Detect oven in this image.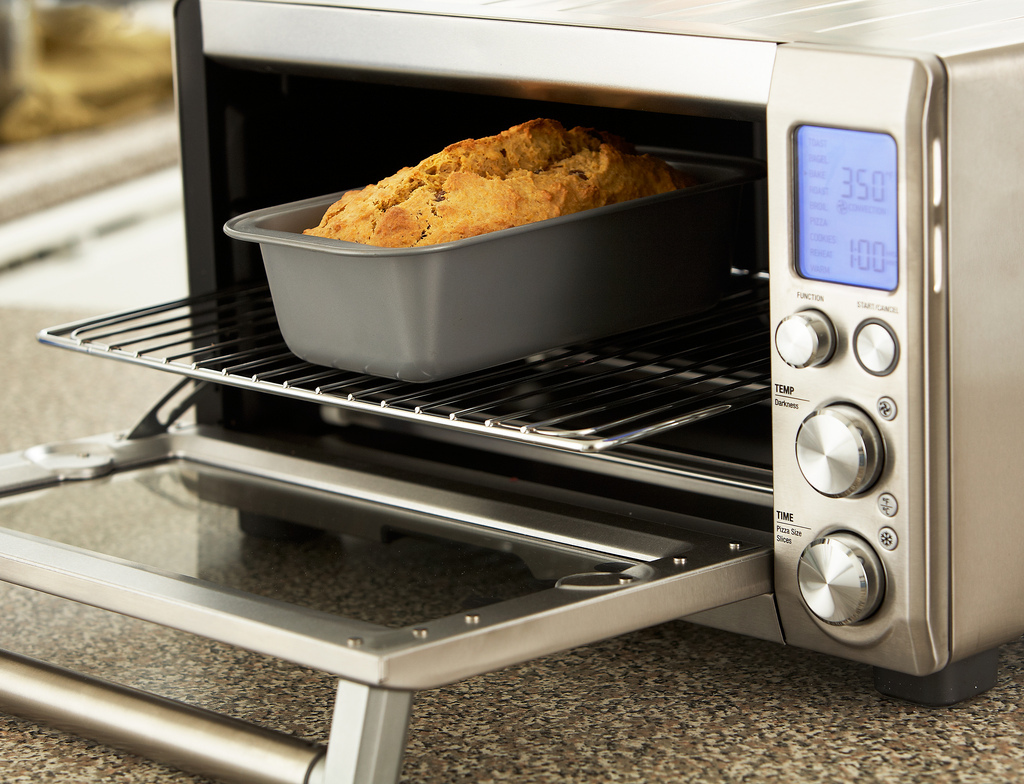
Detection: BBox(0, 0, 1023, 783).
